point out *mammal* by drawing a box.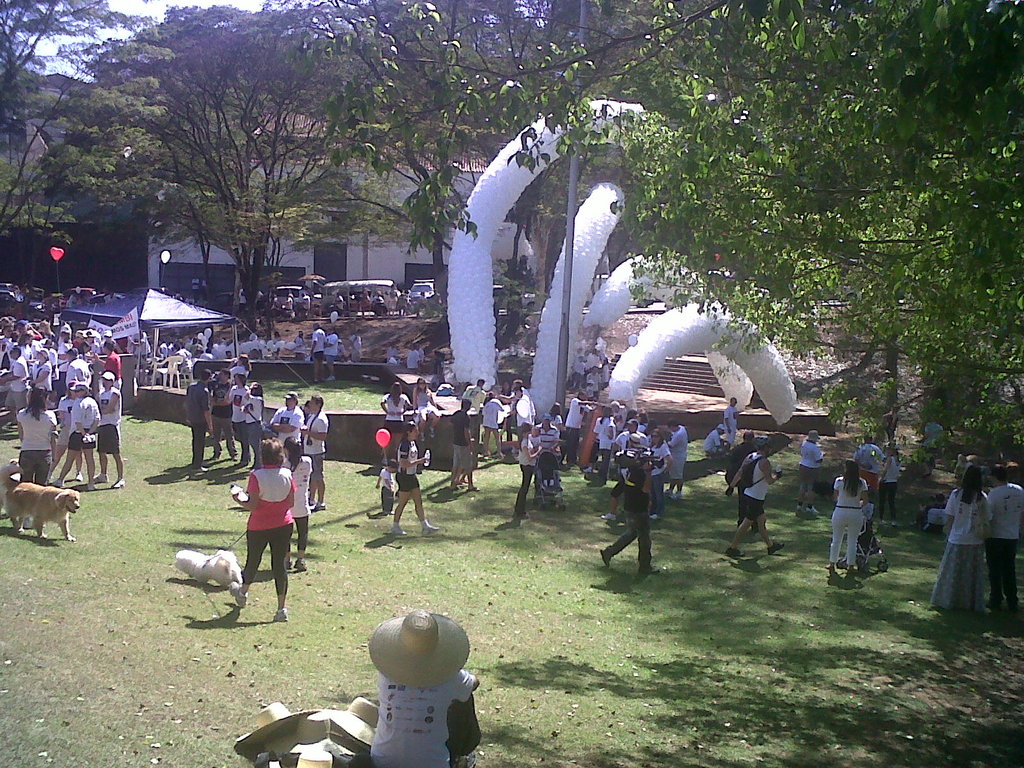
[24, 278, 31, 300].
